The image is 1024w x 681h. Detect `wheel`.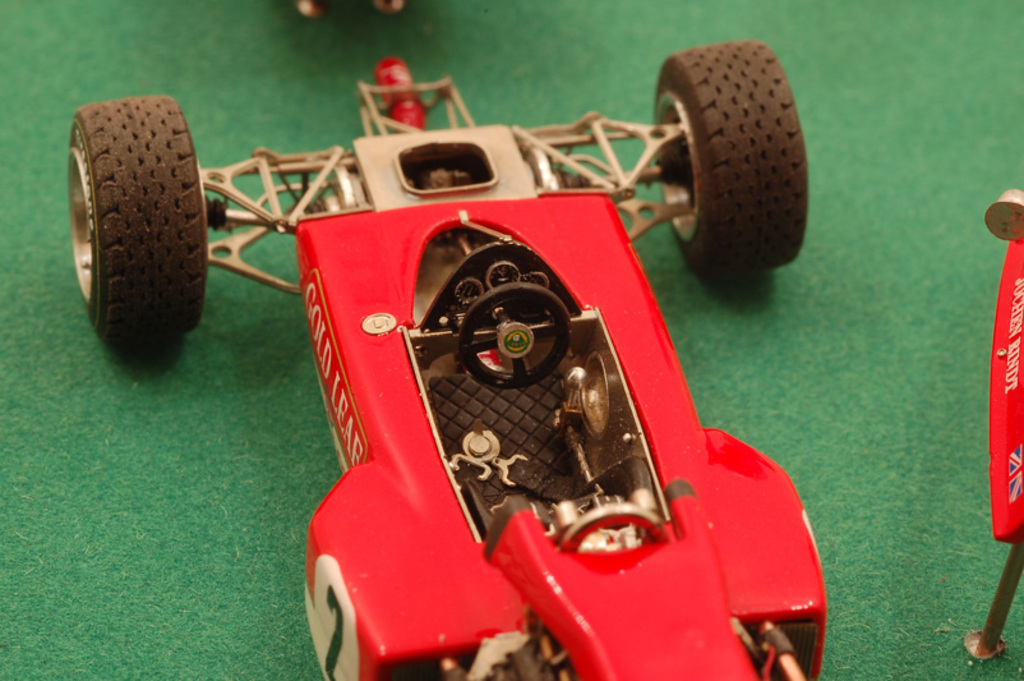
Detection: [left=650, top=38, right=808, bottom=276].
